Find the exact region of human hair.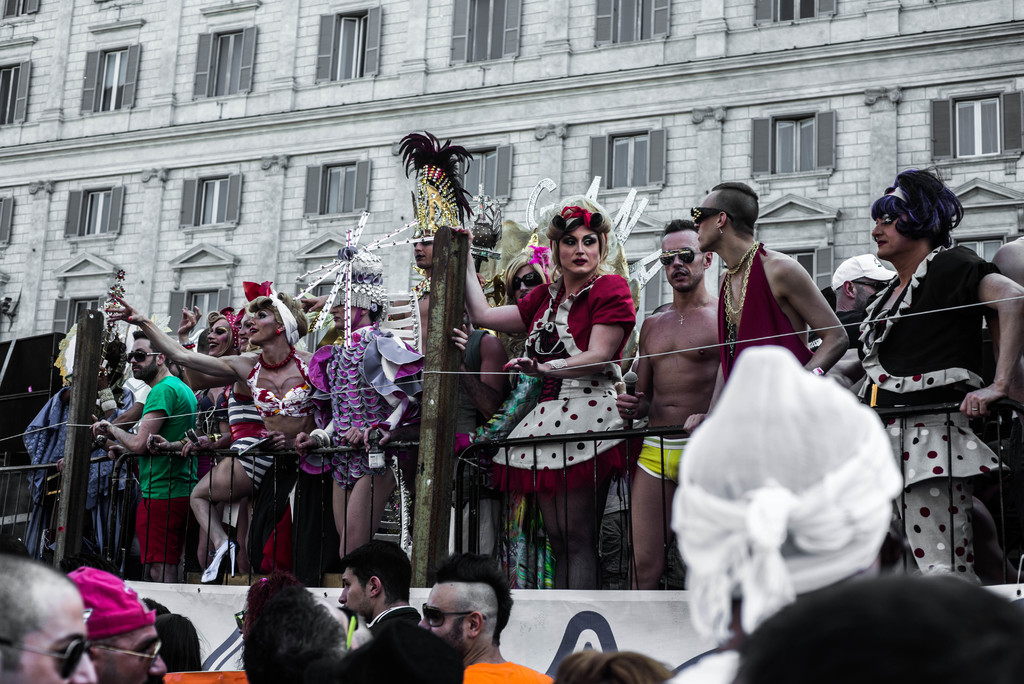
Exact region: 552,644,677,683.
